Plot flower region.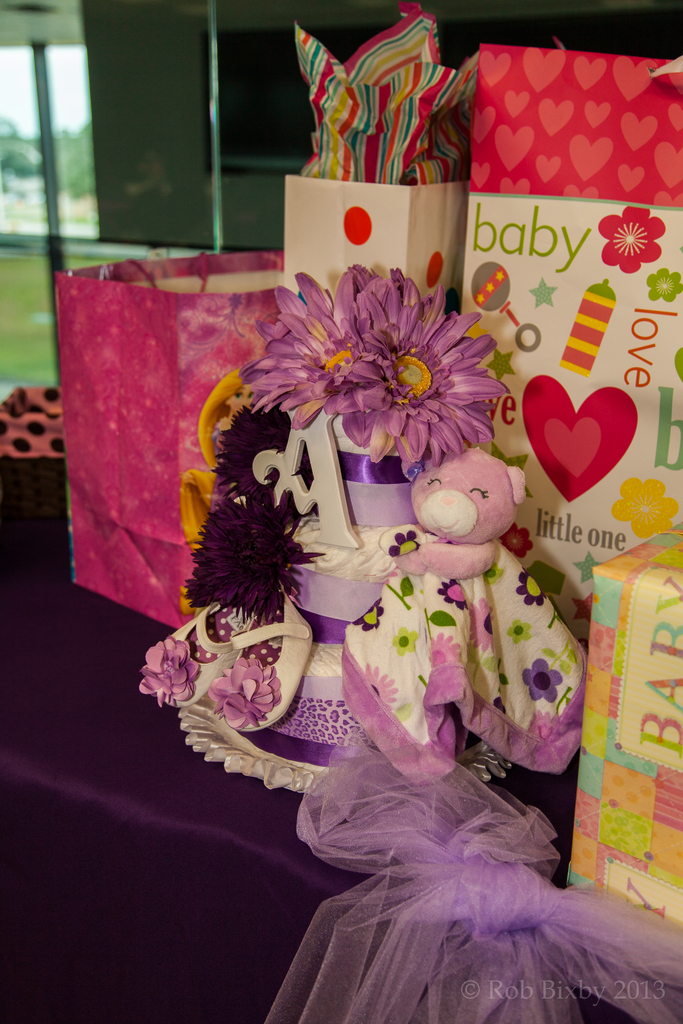
Plotted at [139, 631, 204, 708].
